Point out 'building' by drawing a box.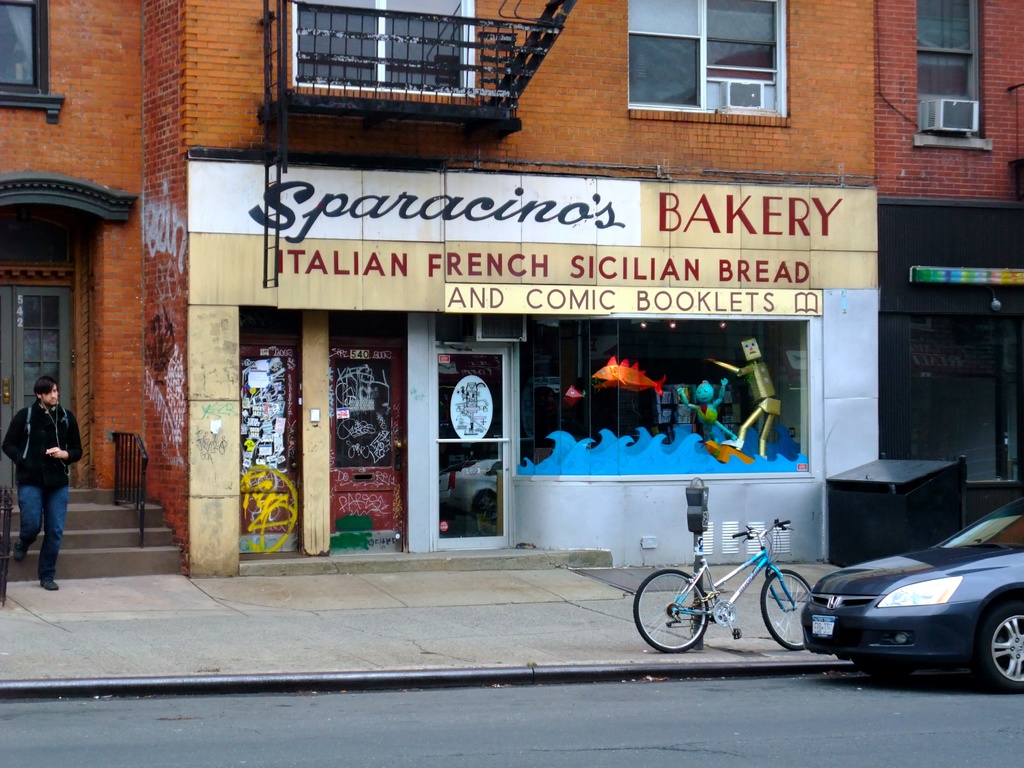
bbox=[883, 0, 1023, 503].
